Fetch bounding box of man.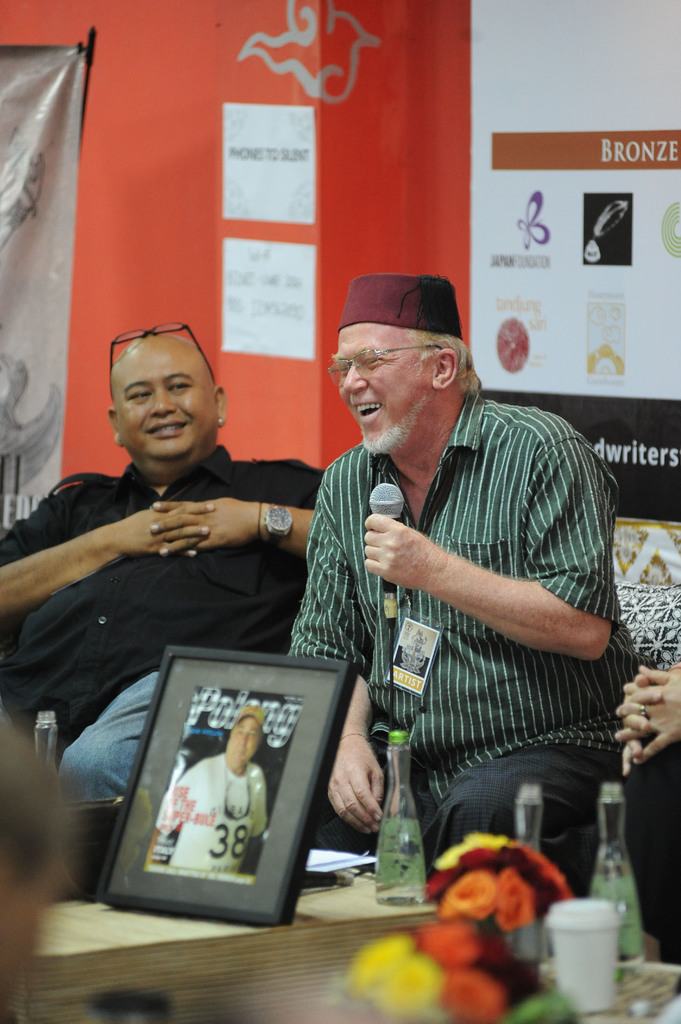
Bbox: bbox=[161, 711, 268, 877].
